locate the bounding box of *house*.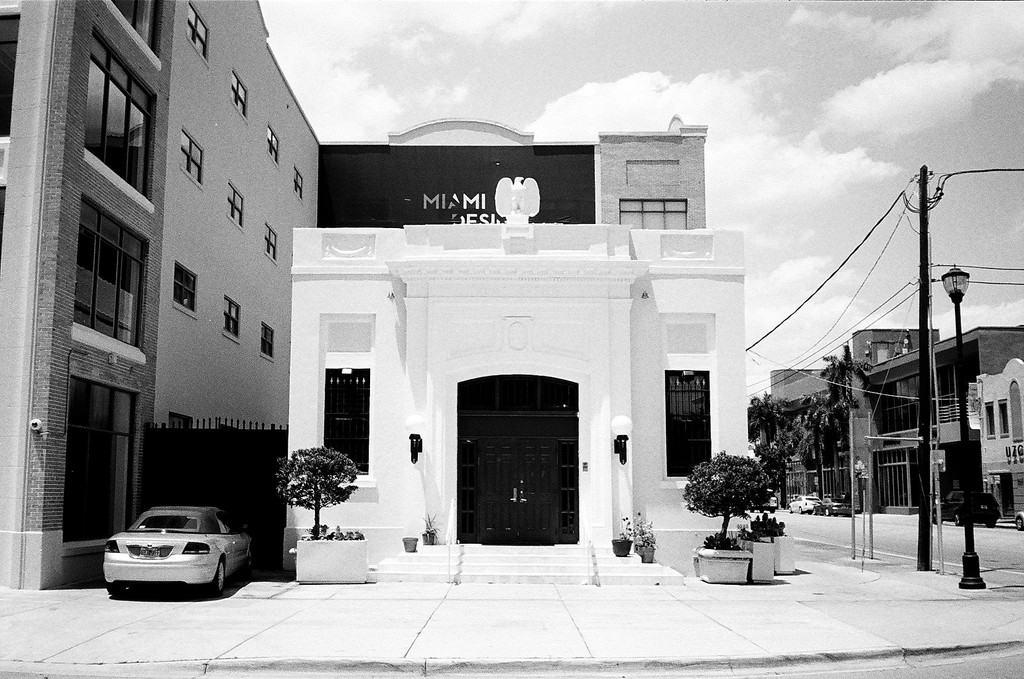
Bounding box: rect(0, 0, 321, 580).
